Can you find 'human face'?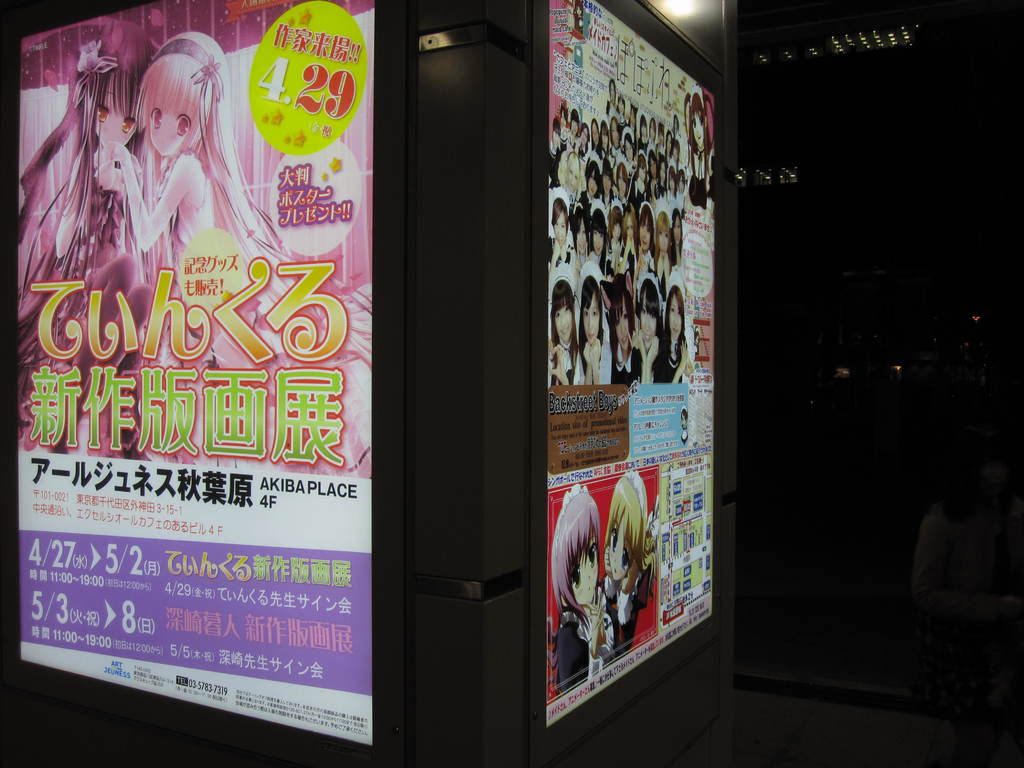
Yes, bounding box: 651, 131, 656, 138.
